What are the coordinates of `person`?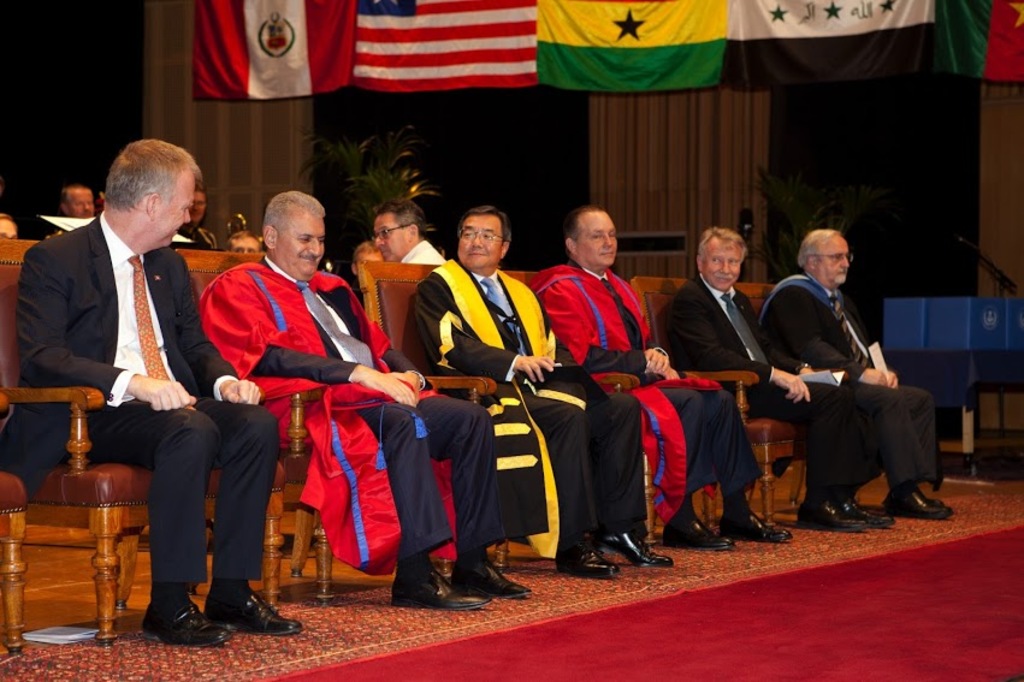
bbox(657, 218, 878, 538).
